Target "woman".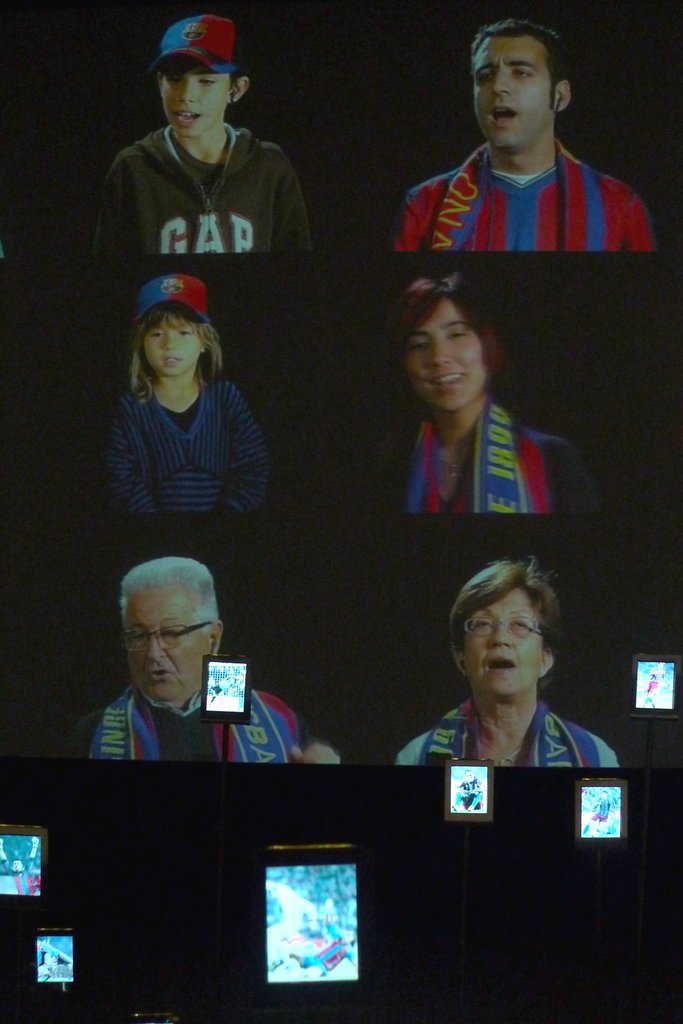
Target region: x1=392 y1=554 x2=622 y2=796.
